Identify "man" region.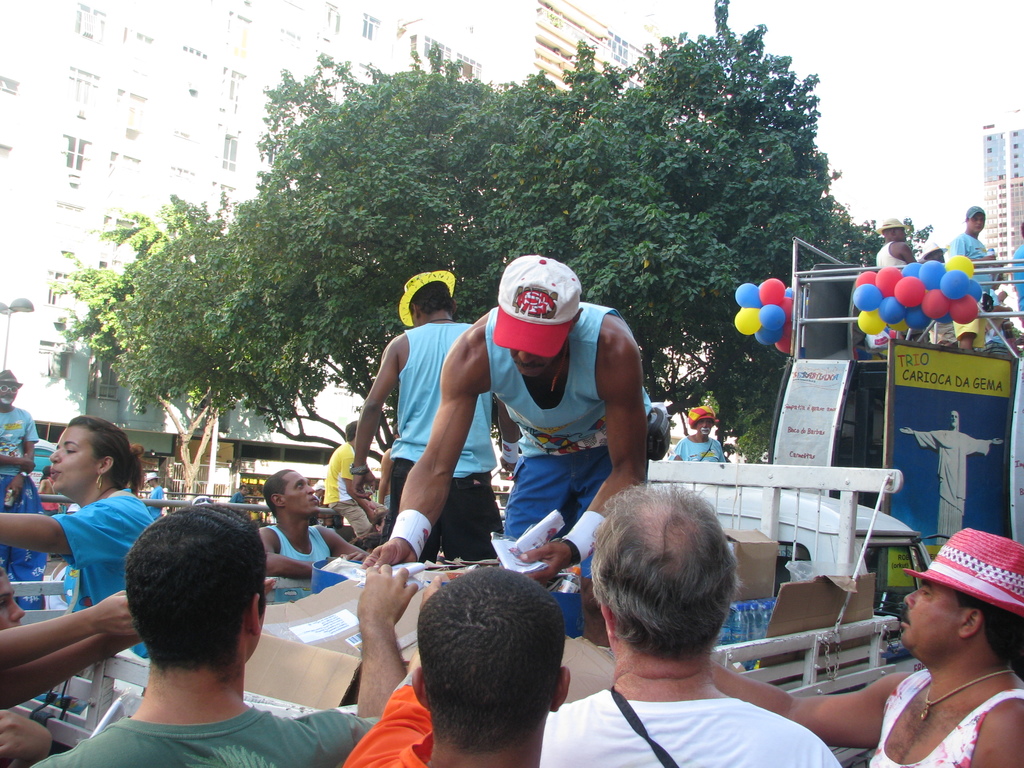
Region: (340, 568, 574, 767).
